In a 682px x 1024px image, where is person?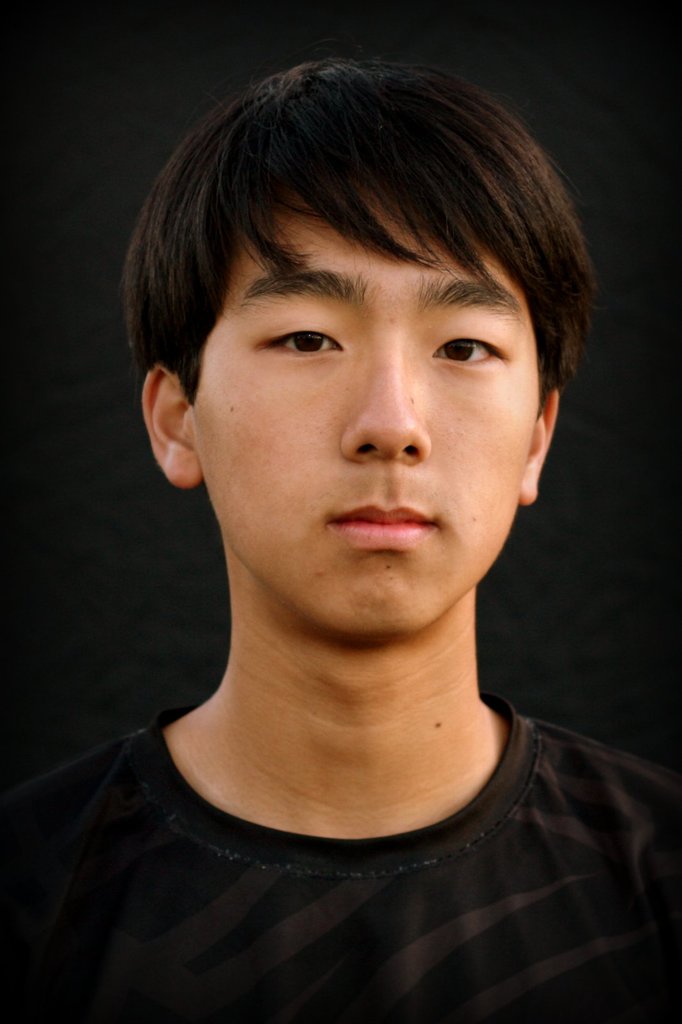
bbox(42, 27, 657, 967).
